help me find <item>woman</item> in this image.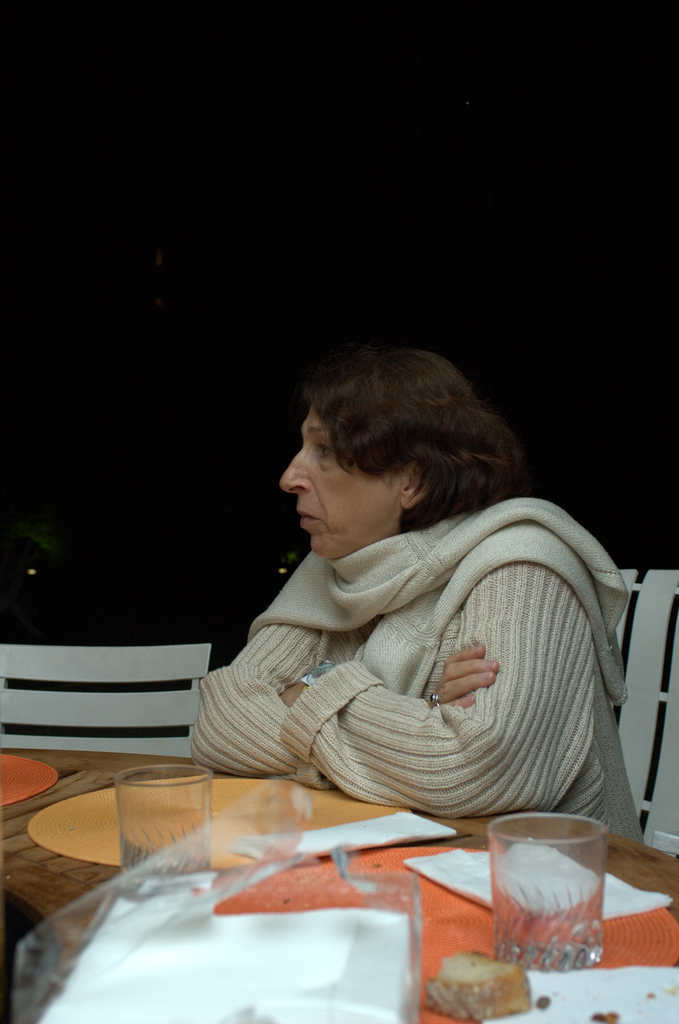
Found it: 189:379:630:839.
